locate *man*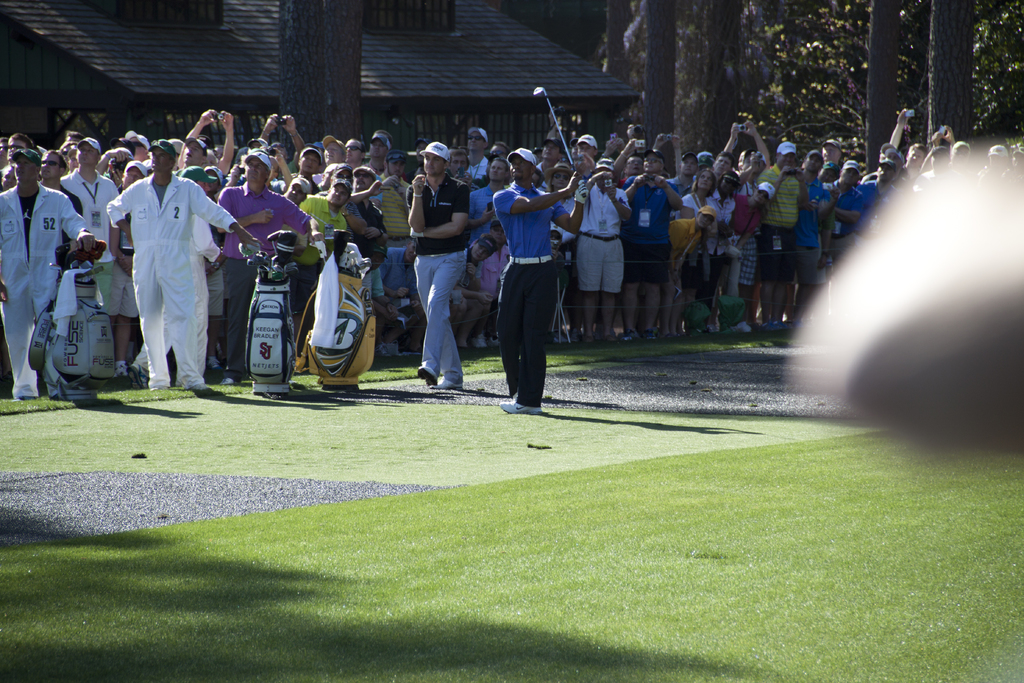
pyautogui.locateOnScreen(492, 145, 589, 415)
